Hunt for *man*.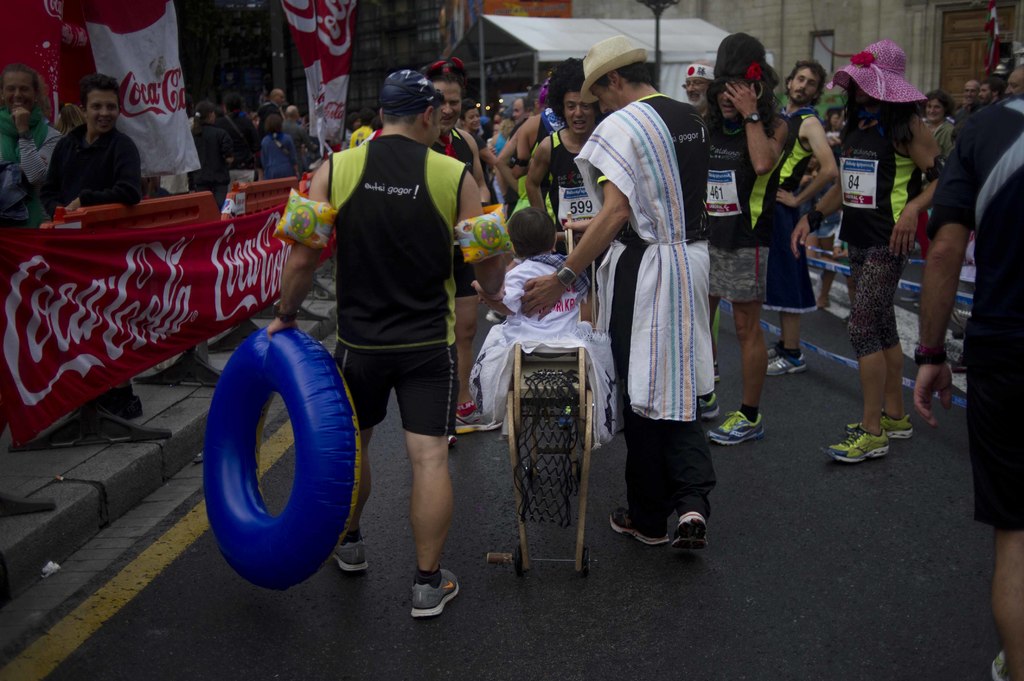
Hunted down at crop(520, 33, 716, 551).
